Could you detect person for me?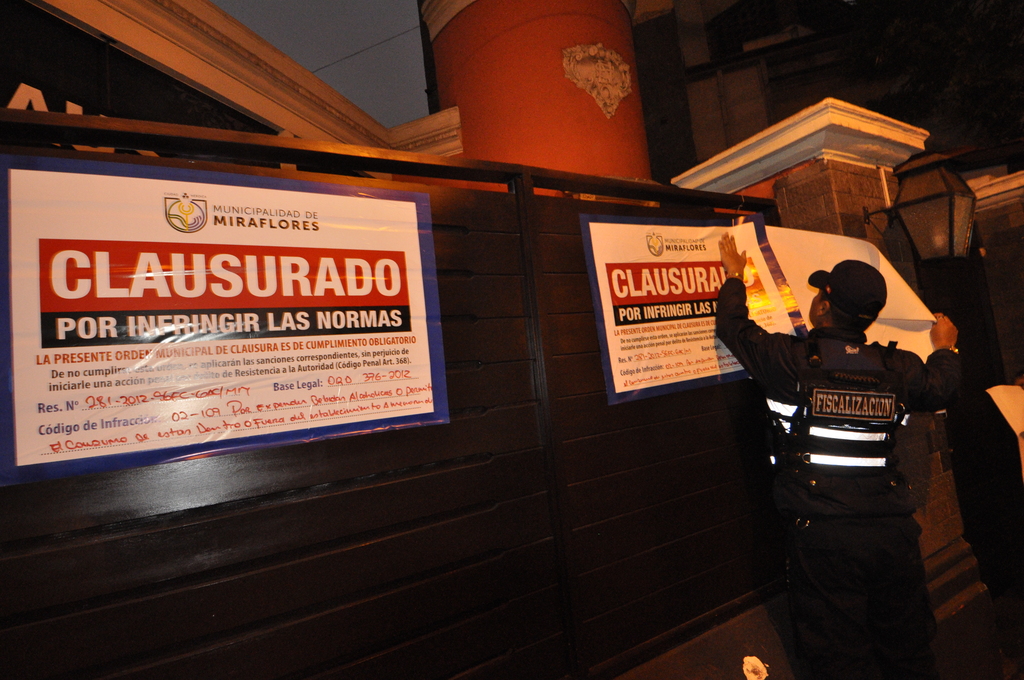
Detection result: select_region(739, 248, 961, 652).
